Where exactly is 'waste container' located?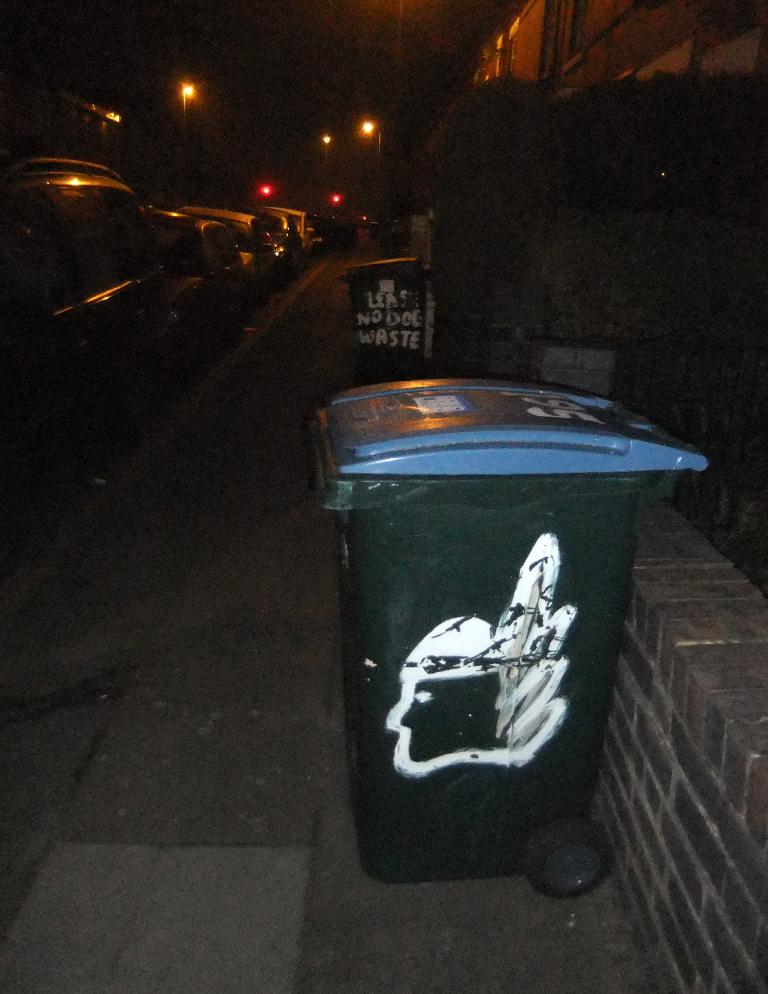
Its bounding box is bbox=[340, 252, 445, 378].
